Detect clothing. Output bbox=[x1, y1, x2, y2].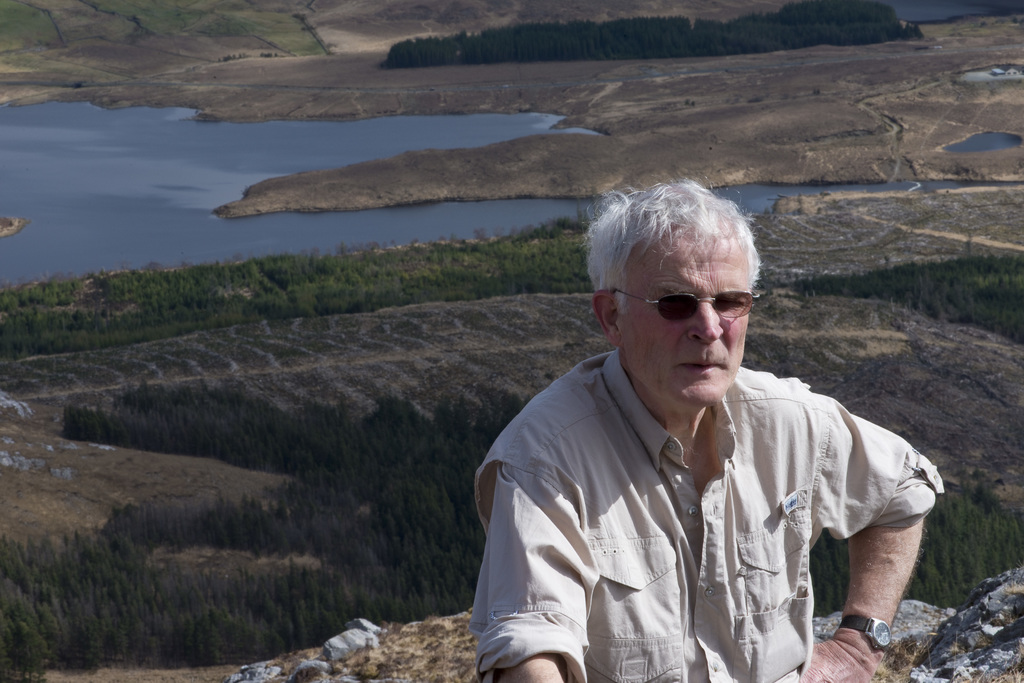
bbox=[469, 322, 933, 664].
